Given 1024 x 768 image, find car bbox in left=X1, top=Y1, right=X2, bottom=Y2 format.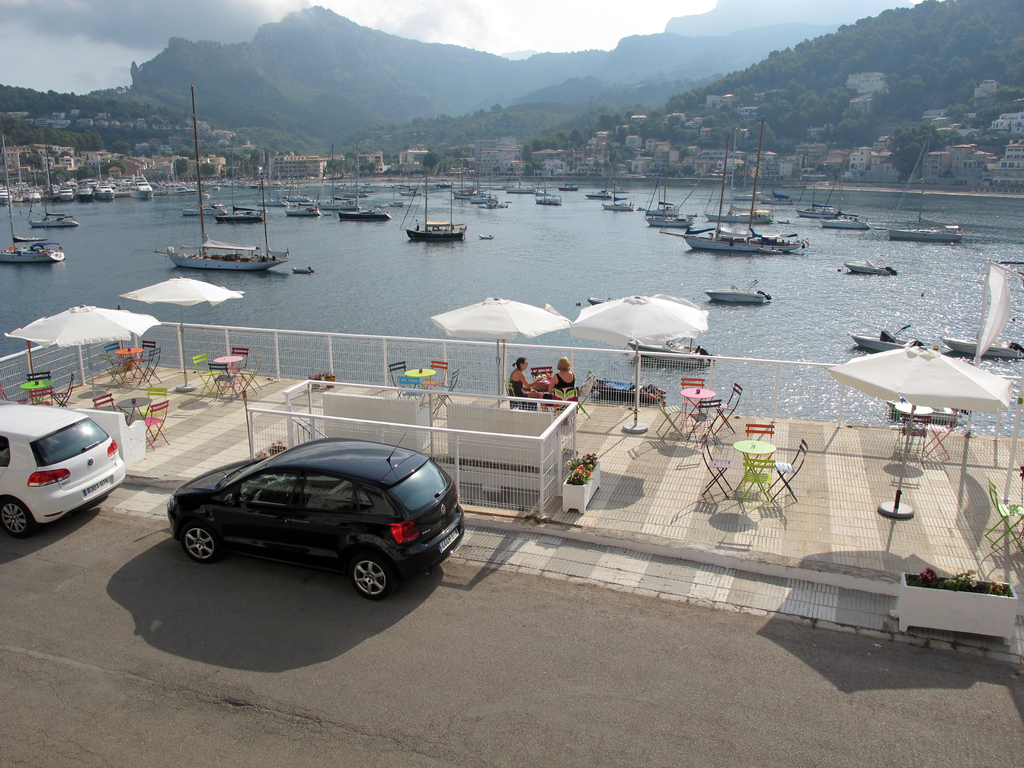
left=166, top=433, right=469, bottom=599.
